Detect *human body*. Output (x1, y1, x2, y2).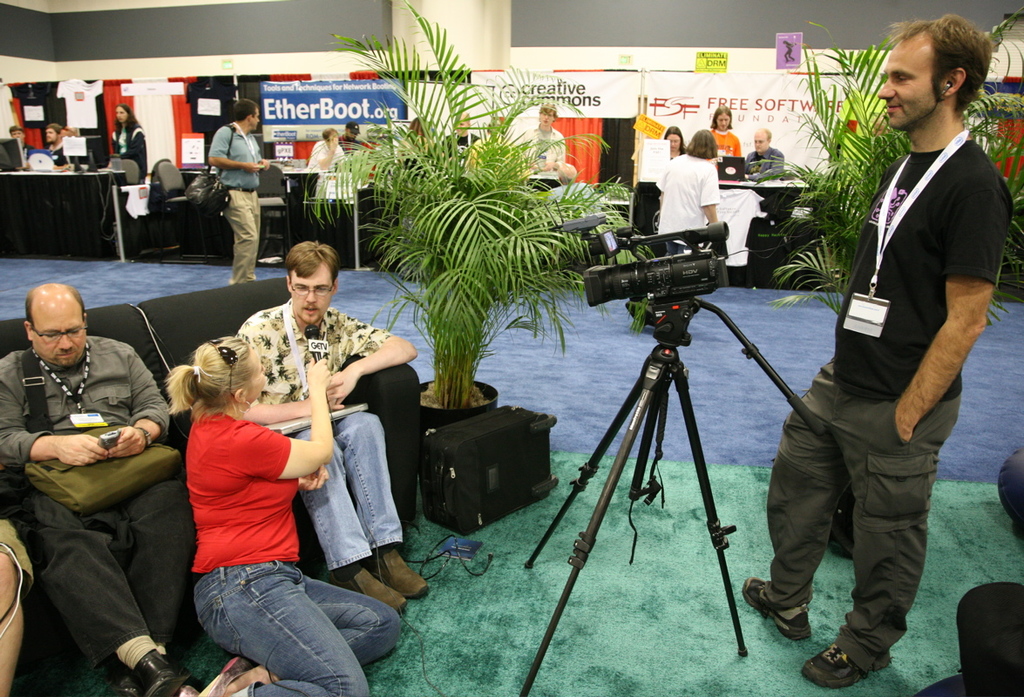
(110, 104, 146, 173).
